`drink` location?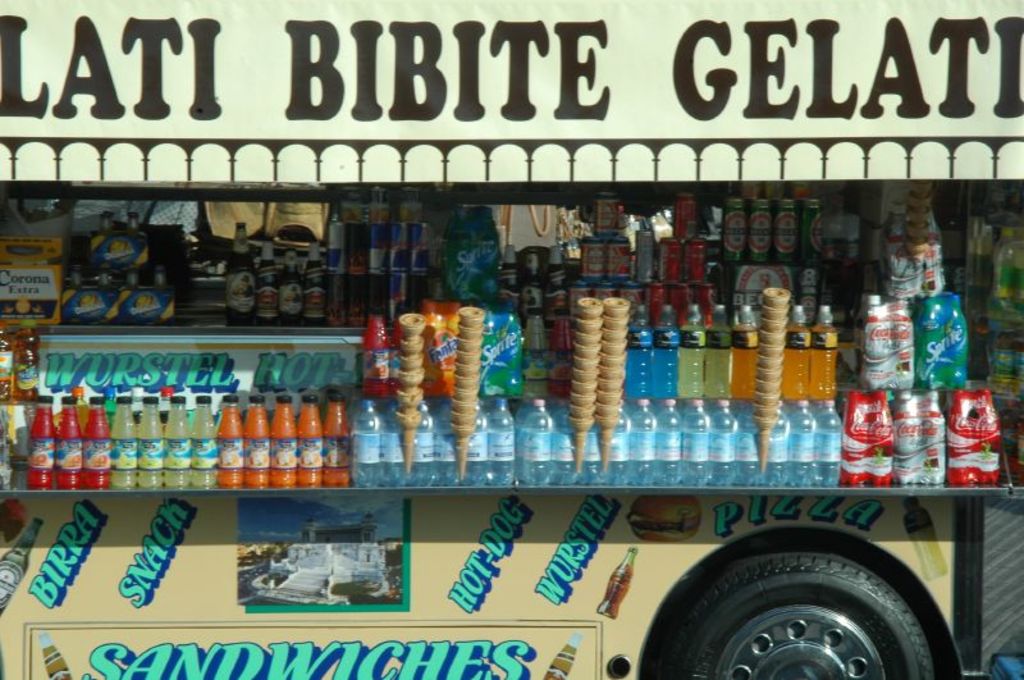
<bbox>168, 396, 192, 487</bbox>
